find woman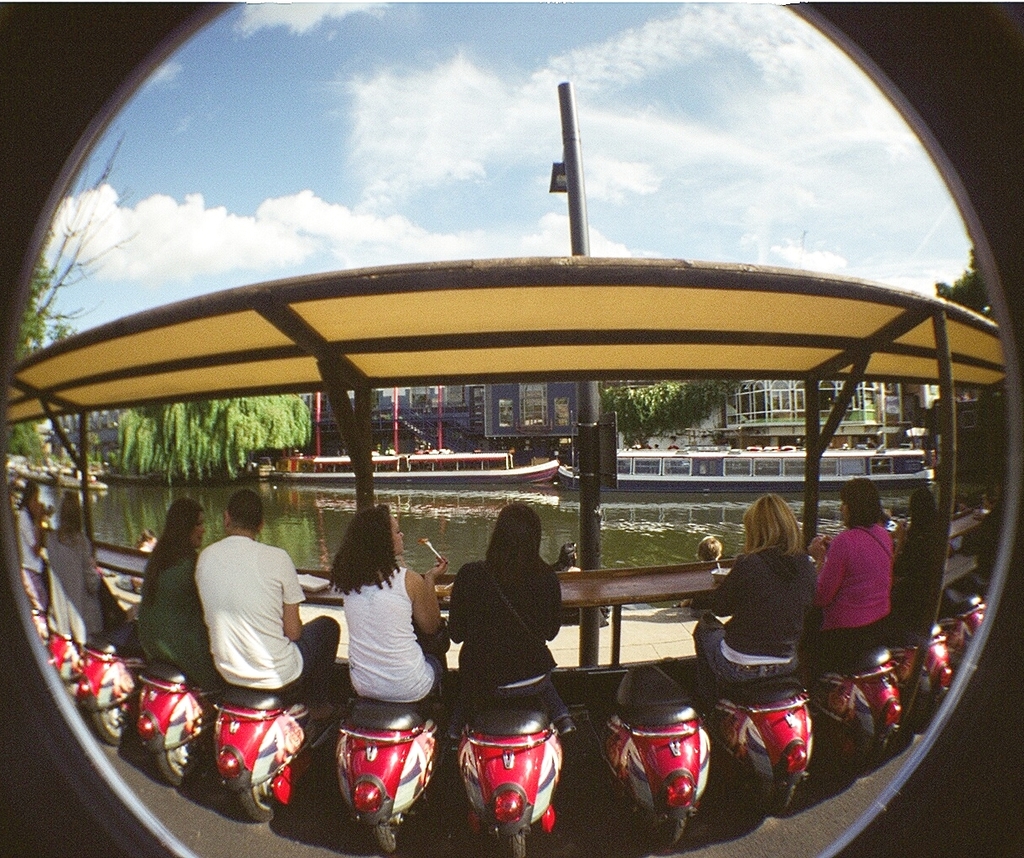
bbox=(139, 497, 228, 692)
